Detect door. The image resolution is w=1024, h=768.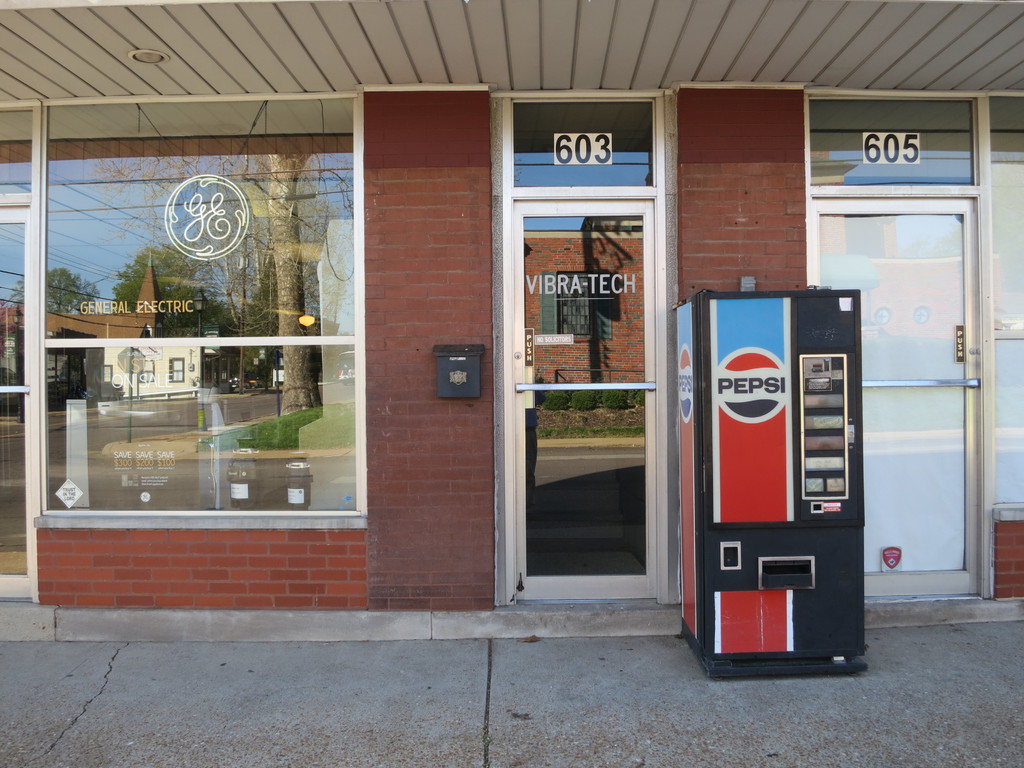
bbox=(3, 199, 35, 596).
